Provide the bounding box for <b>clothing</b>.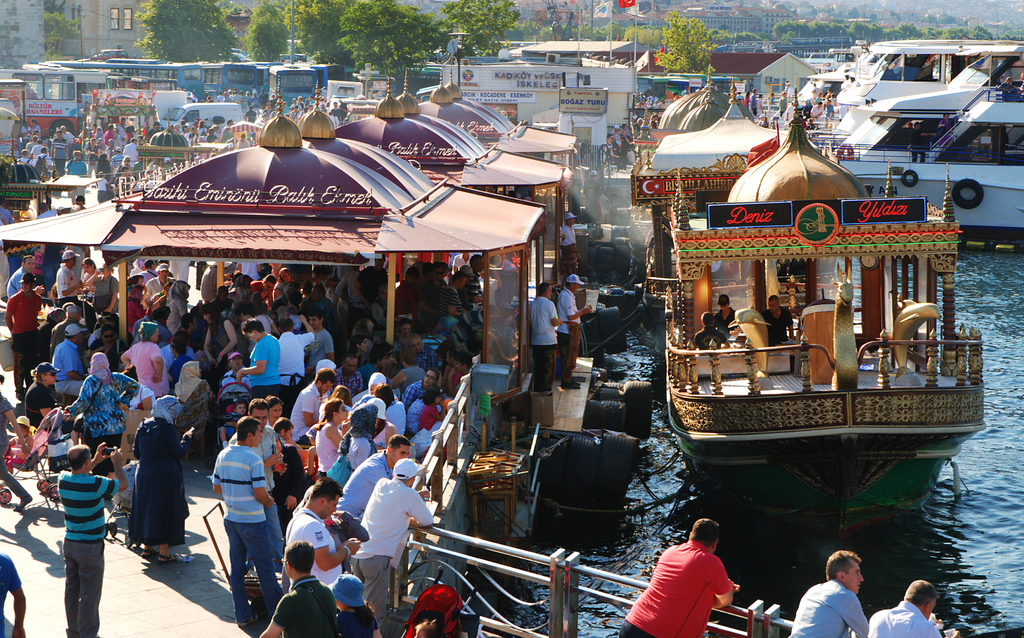
x1=52, y1=255, x2=72, y2=298.
